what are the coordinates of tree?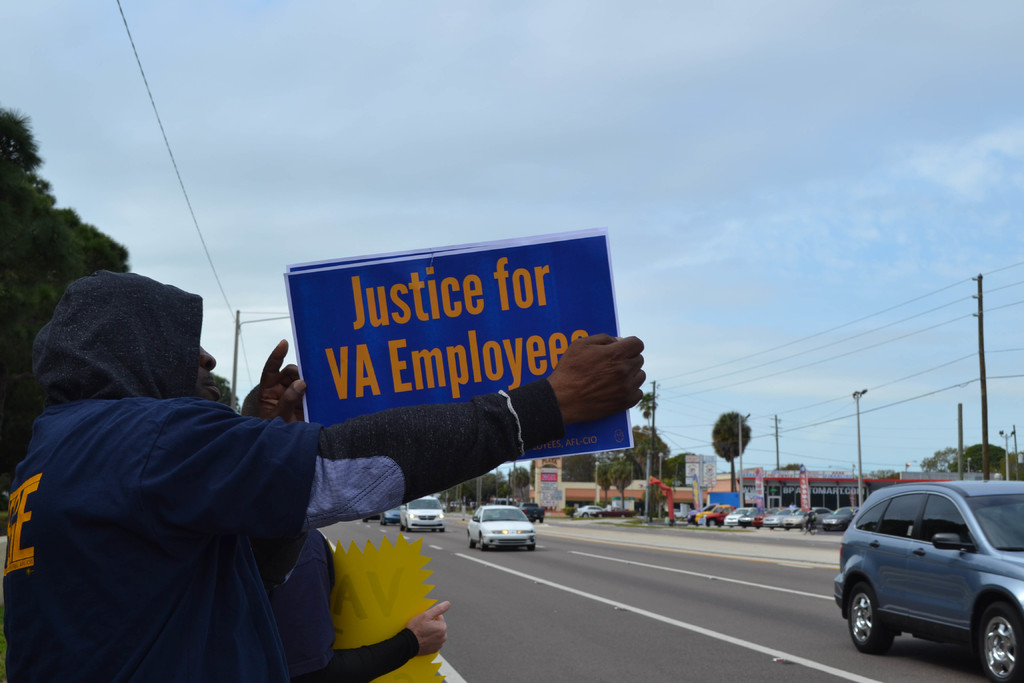
<box>714,413,751,490</box>.
